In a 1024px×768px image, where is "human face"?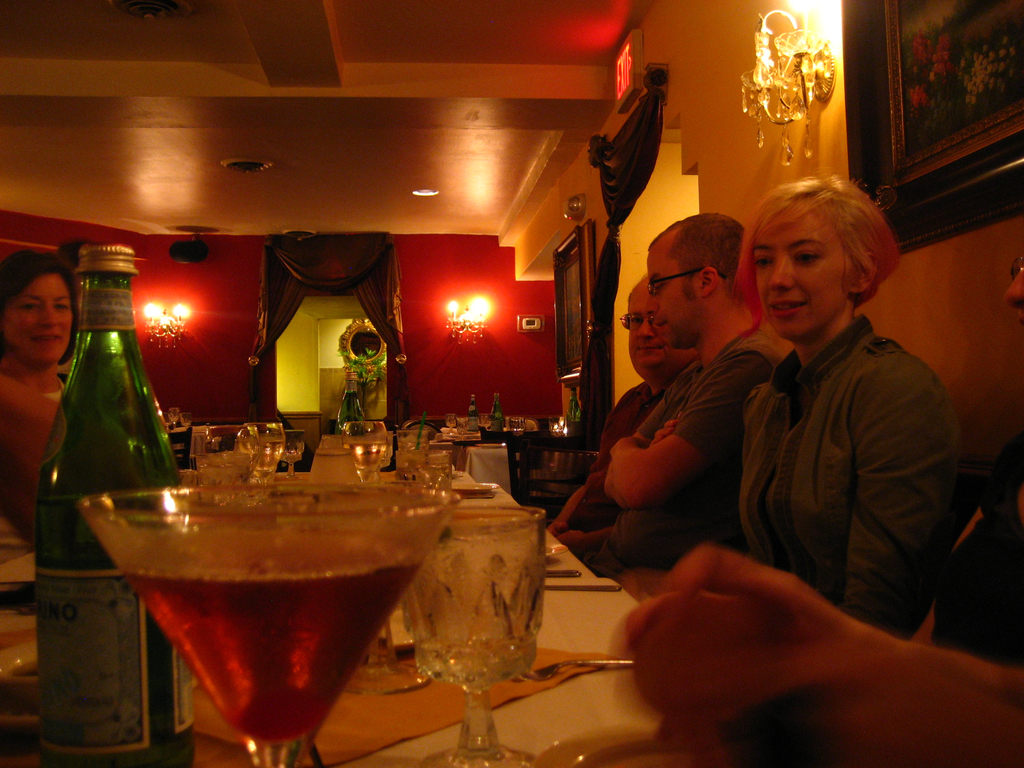
{"x1": 753, "y1": 198, "x2": 864, "y2": 337}.
